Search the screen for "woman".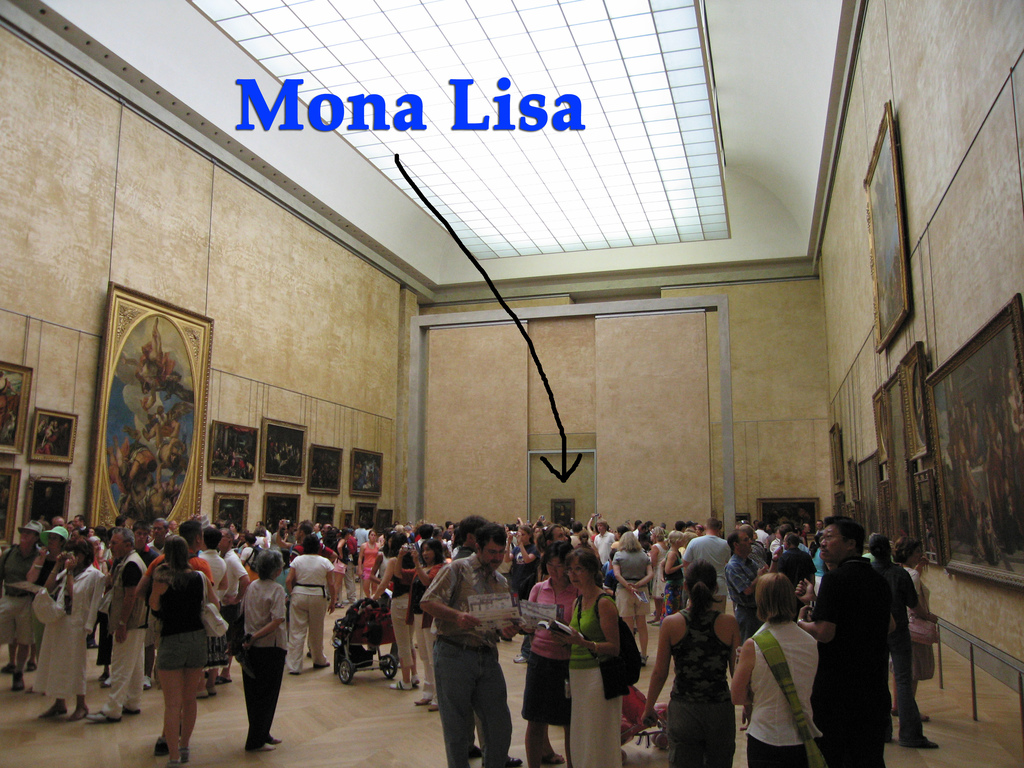
Found at bbox=[731, 569, 822, 767].
